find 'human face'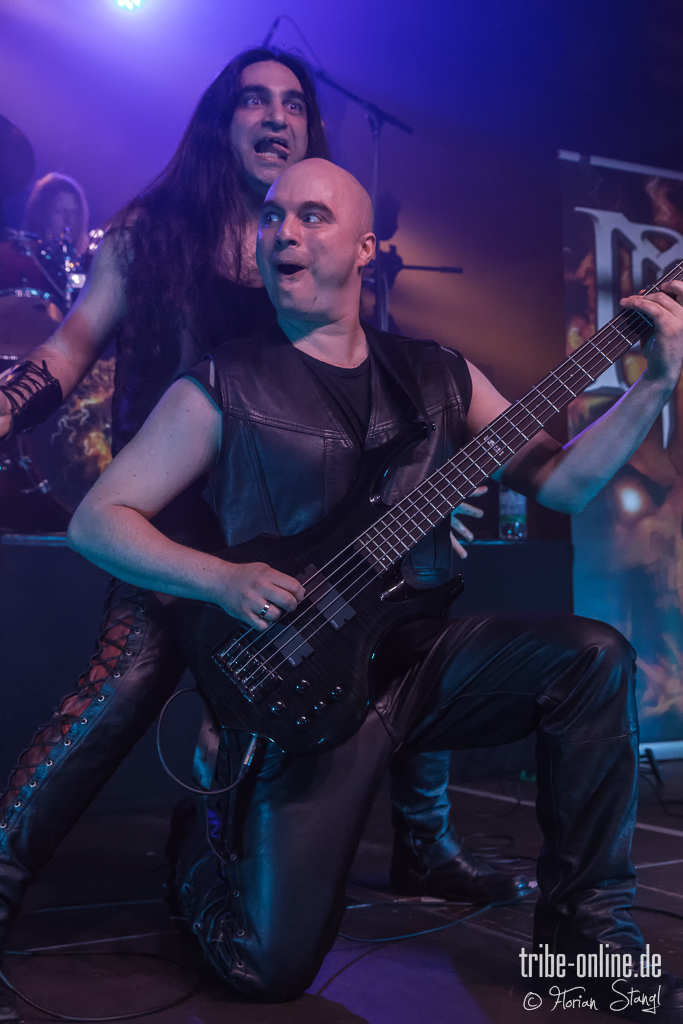
box(46, 194, 78, 238)
